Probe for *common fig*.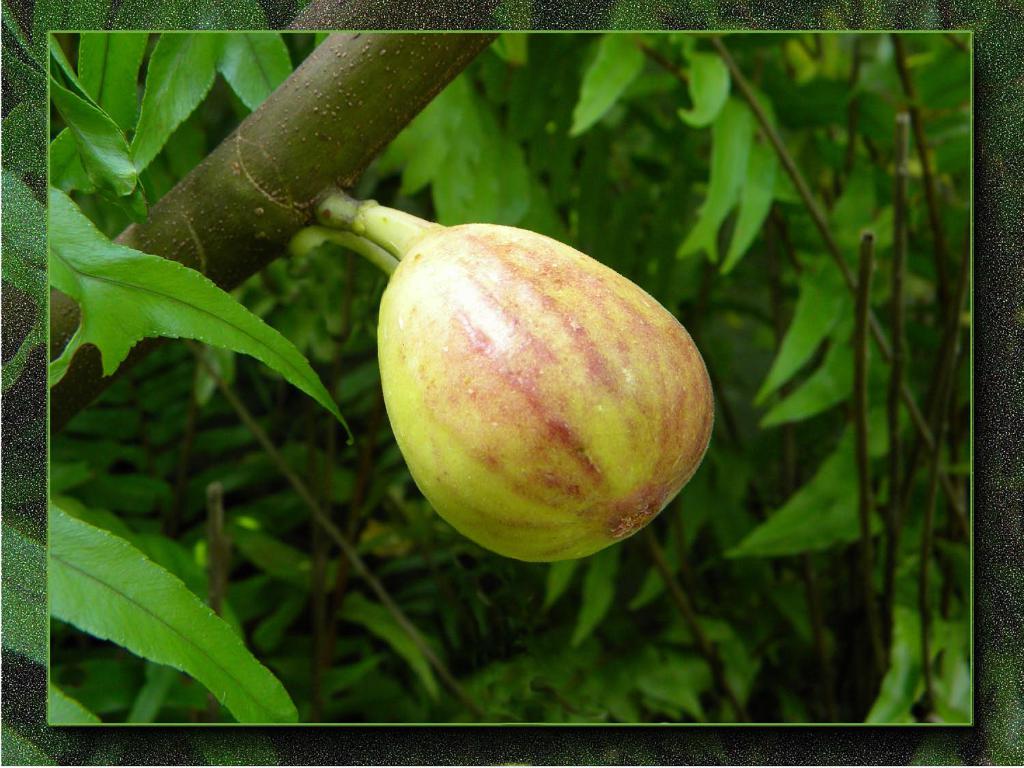
Probe result: x1=375, y1=214, x2=713, y2=563.
